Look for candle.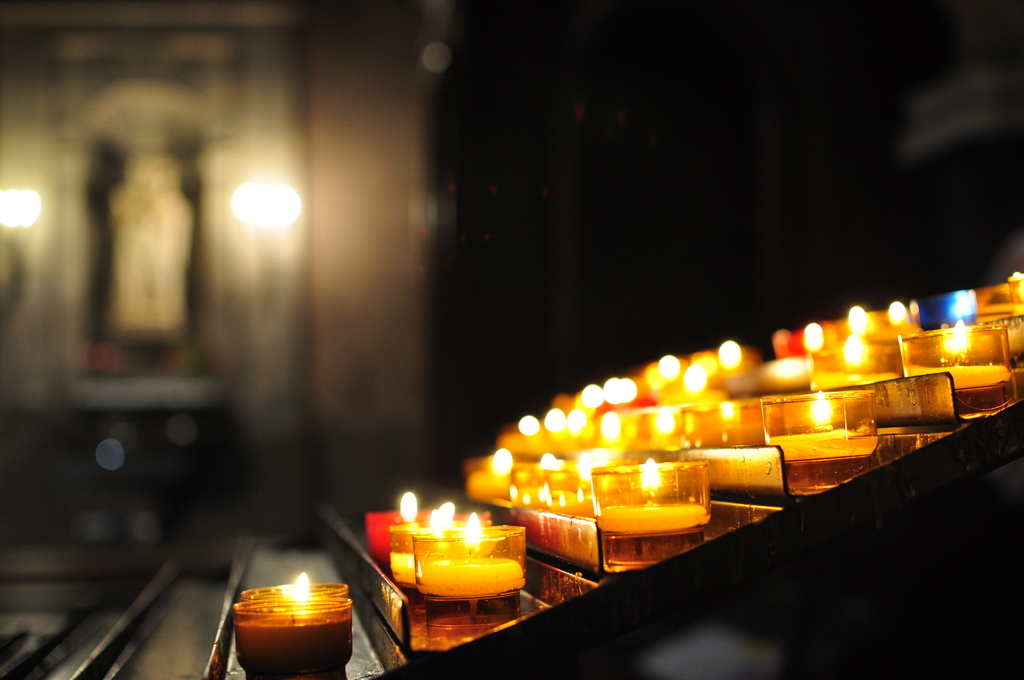
Found: select_region(421, 515, 532, 595).
